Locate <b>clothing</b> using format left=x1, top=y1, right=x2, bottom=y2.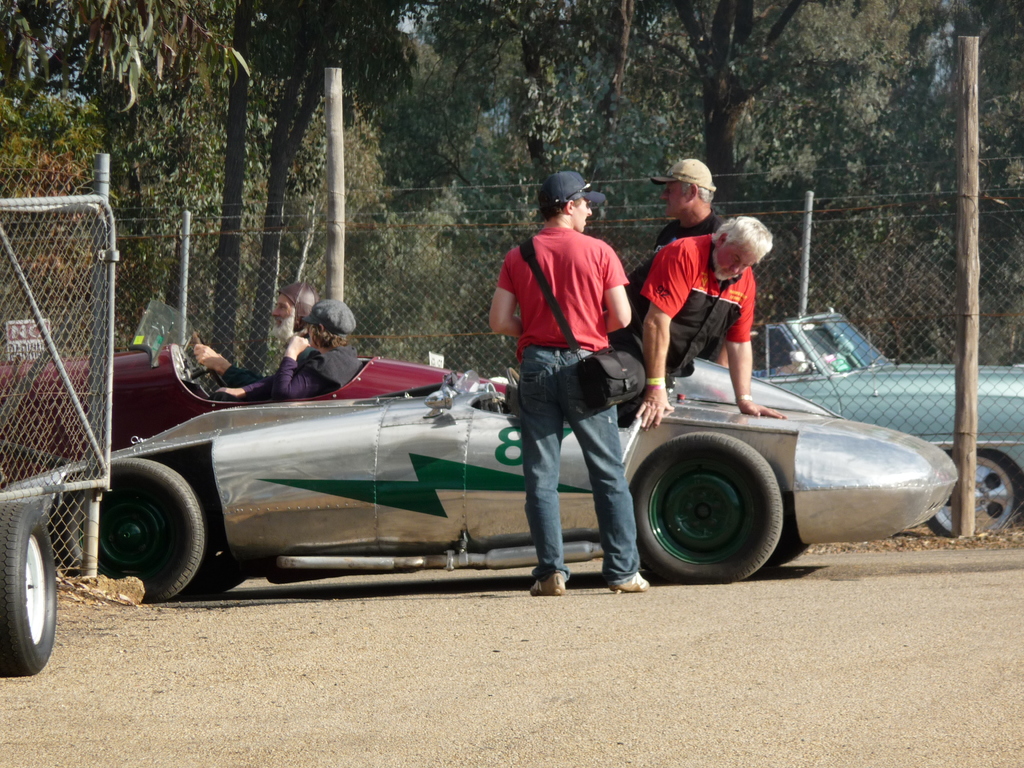
left=500, top=229, right=635, bottom=572.
